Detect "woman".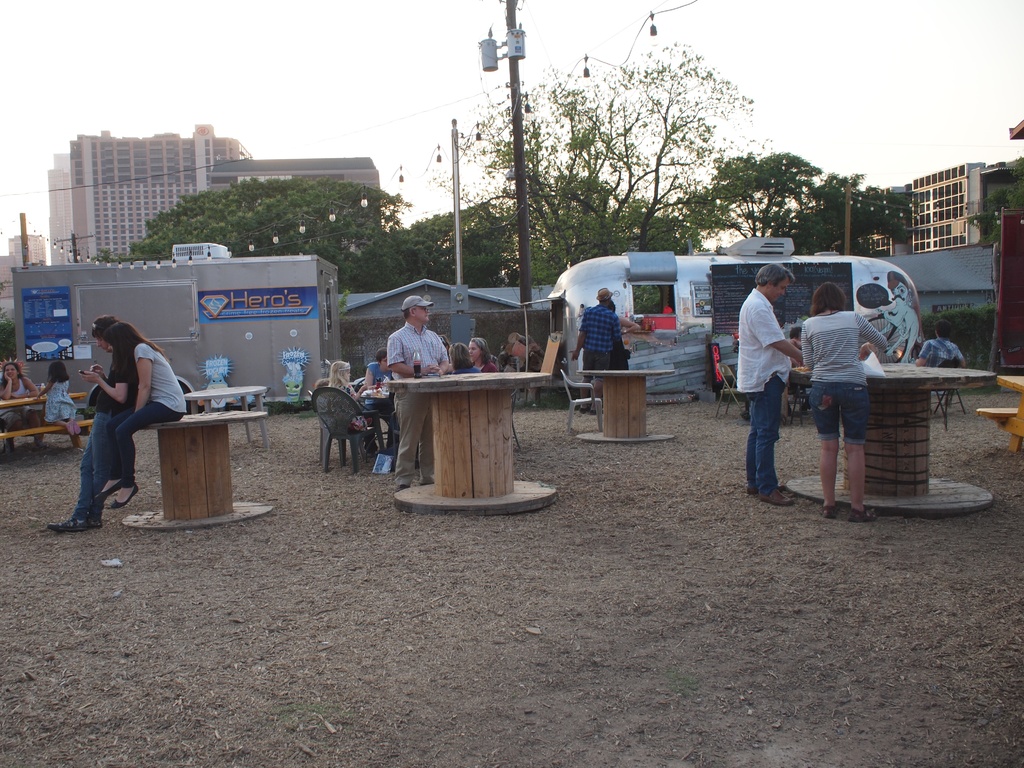
Detected at BBox(607, 300, 641, 368).
